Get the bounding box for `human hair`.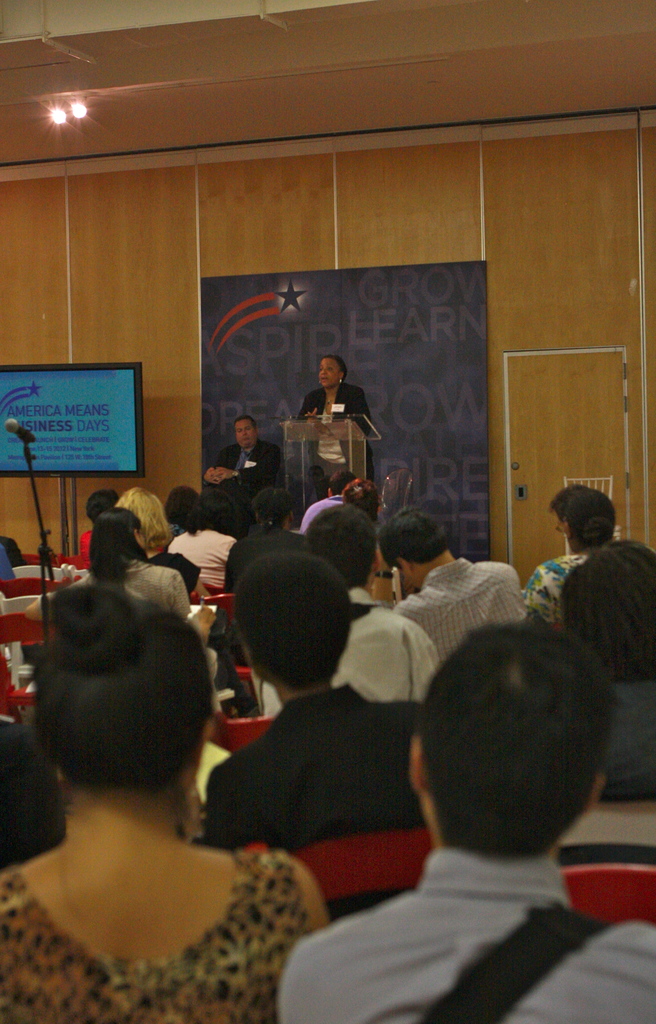
(331,468,352,497).
